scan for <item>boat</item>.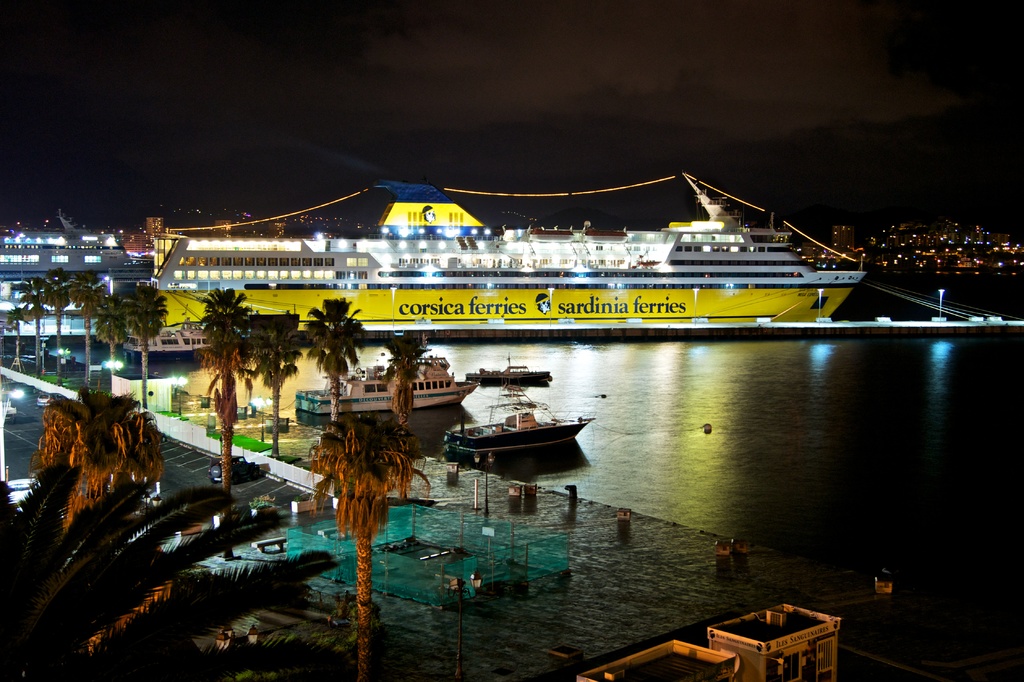
Scan result: box(117, 322, 214, 369).
